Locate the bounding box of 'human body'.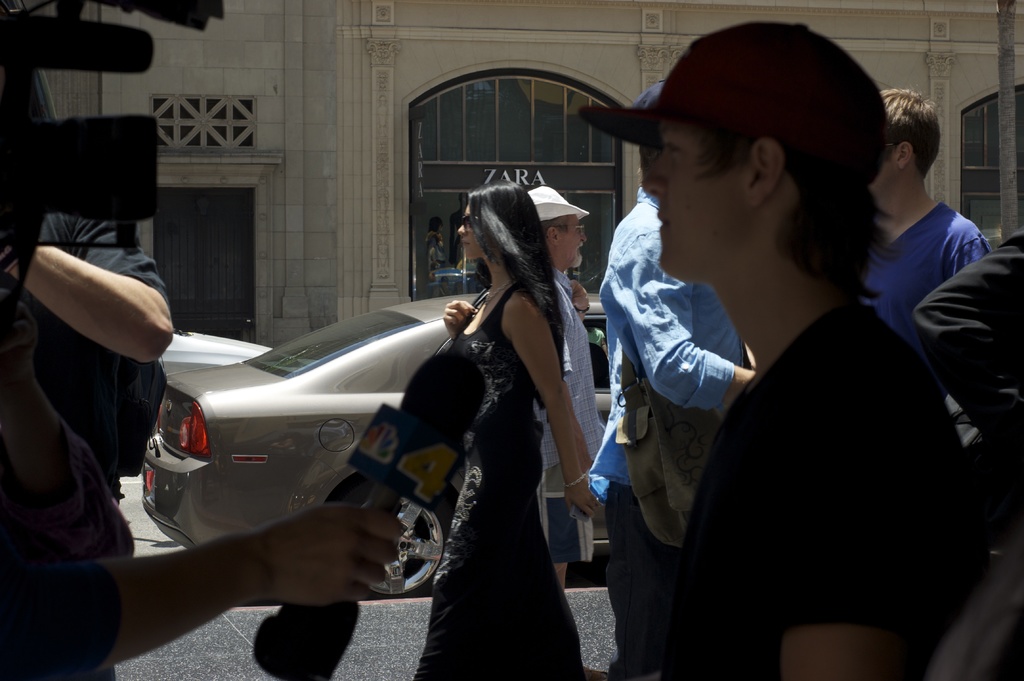
Bounding box: left=601, top=184, right=761, bottom=680.
